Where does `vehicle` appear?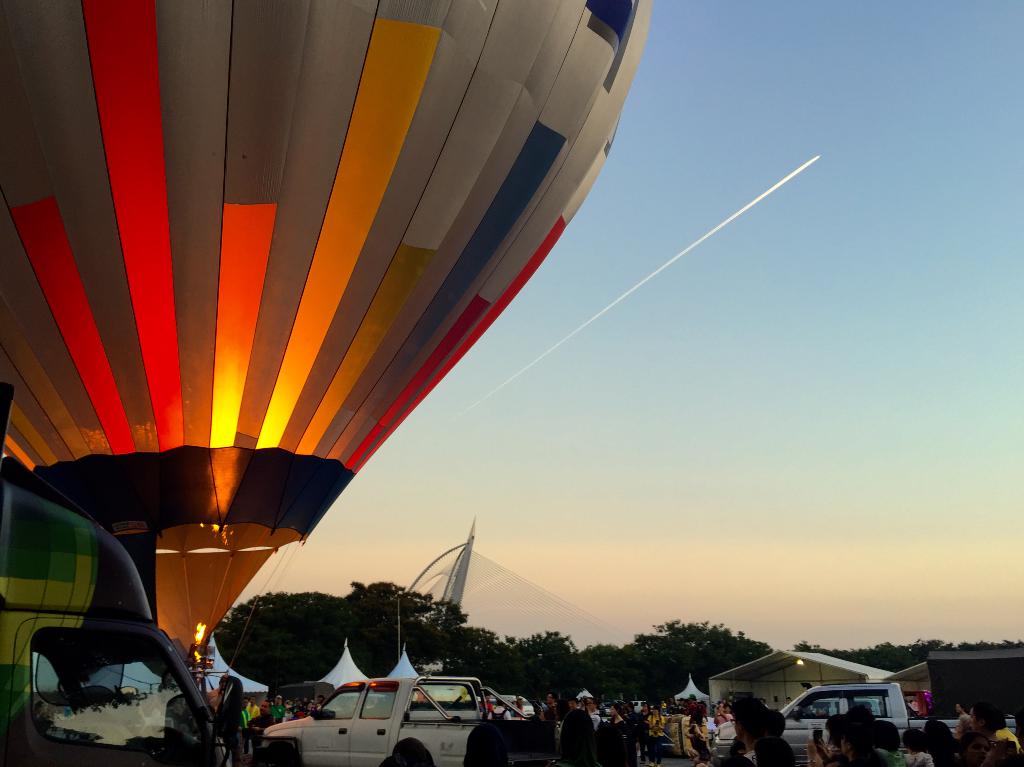
Appears at <bbox>707, 682, 1016, 766</bbox>.
